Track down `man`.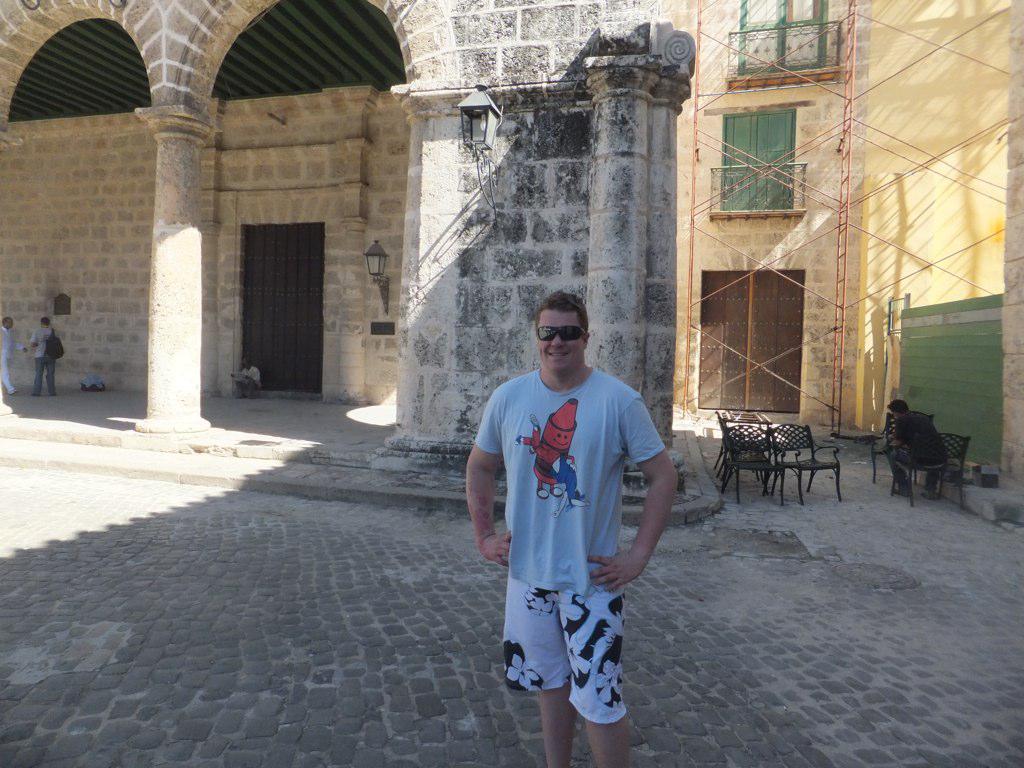
Tracked to [left=28, top=317, right=59, bottom=397].
